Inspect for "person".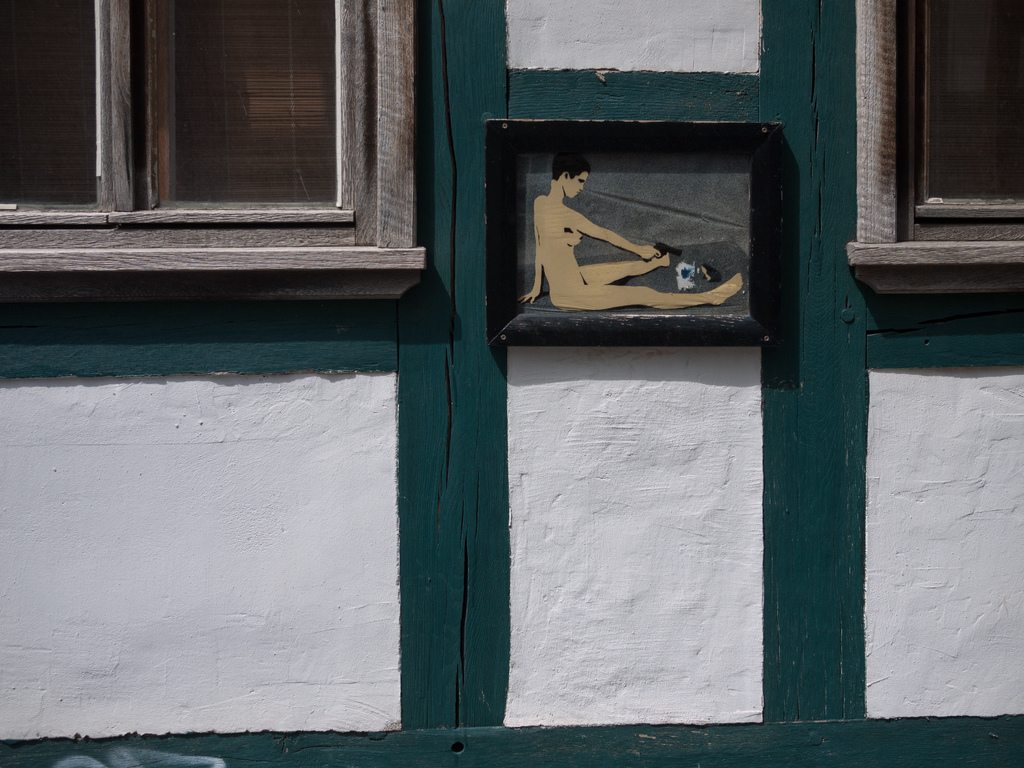
Inspection: pyautogui.locateOnScreen(515, 150, 740, 310).
